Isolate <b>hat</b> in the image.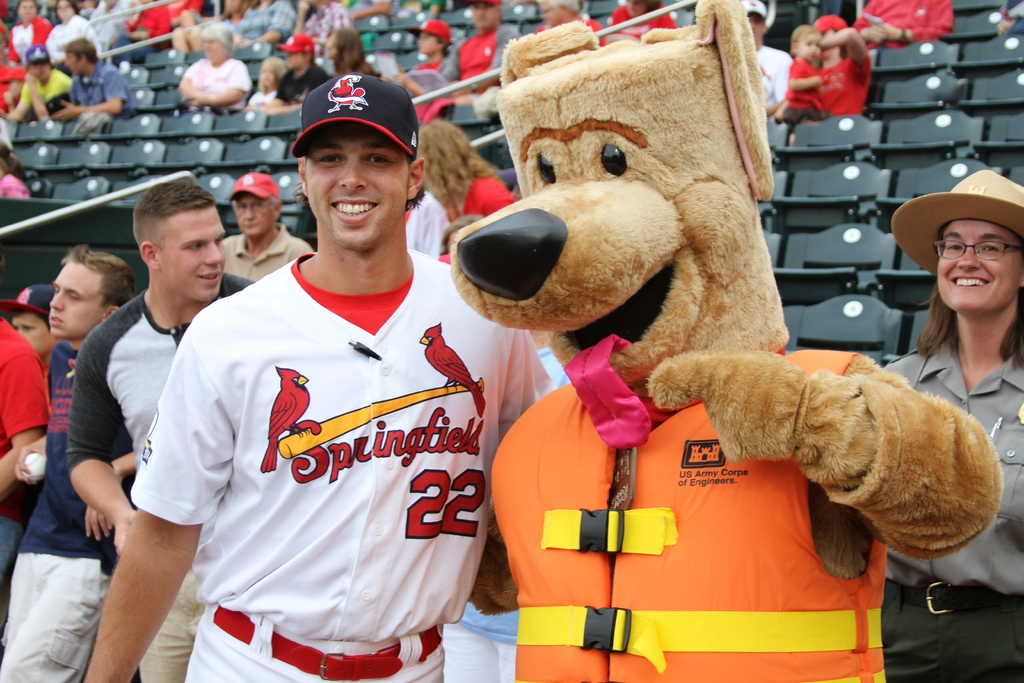
Isolated region: [left=288, top=74, right=417, bottom=159].
